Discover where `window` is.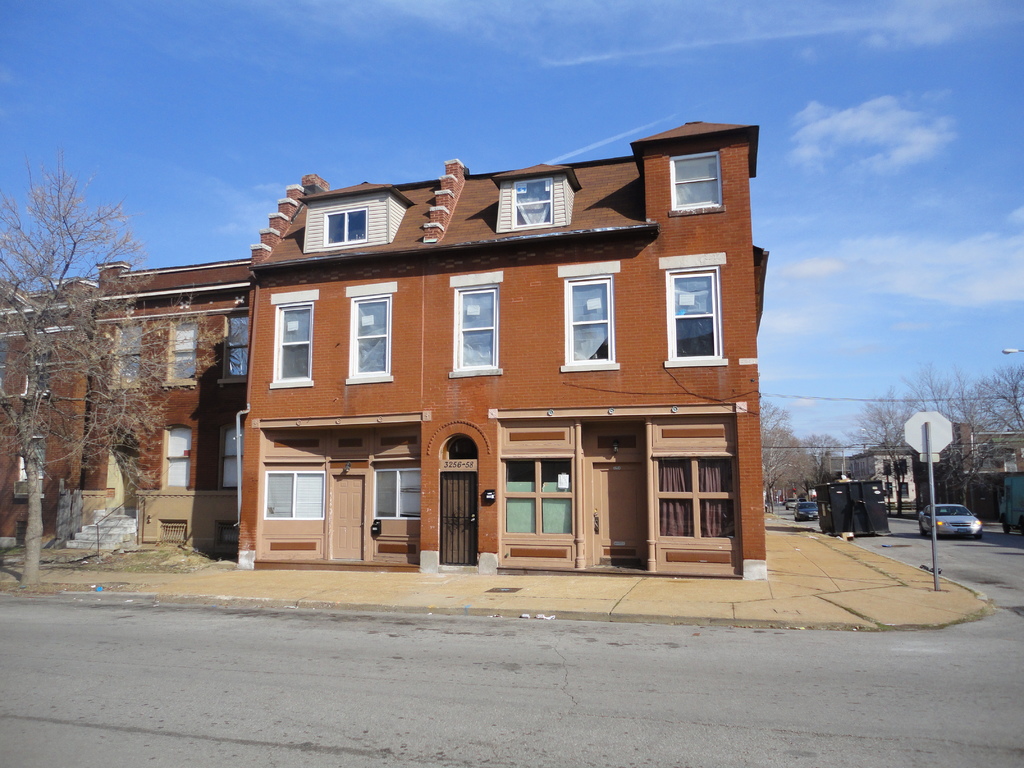
Discovered at 657 459 731 537.
